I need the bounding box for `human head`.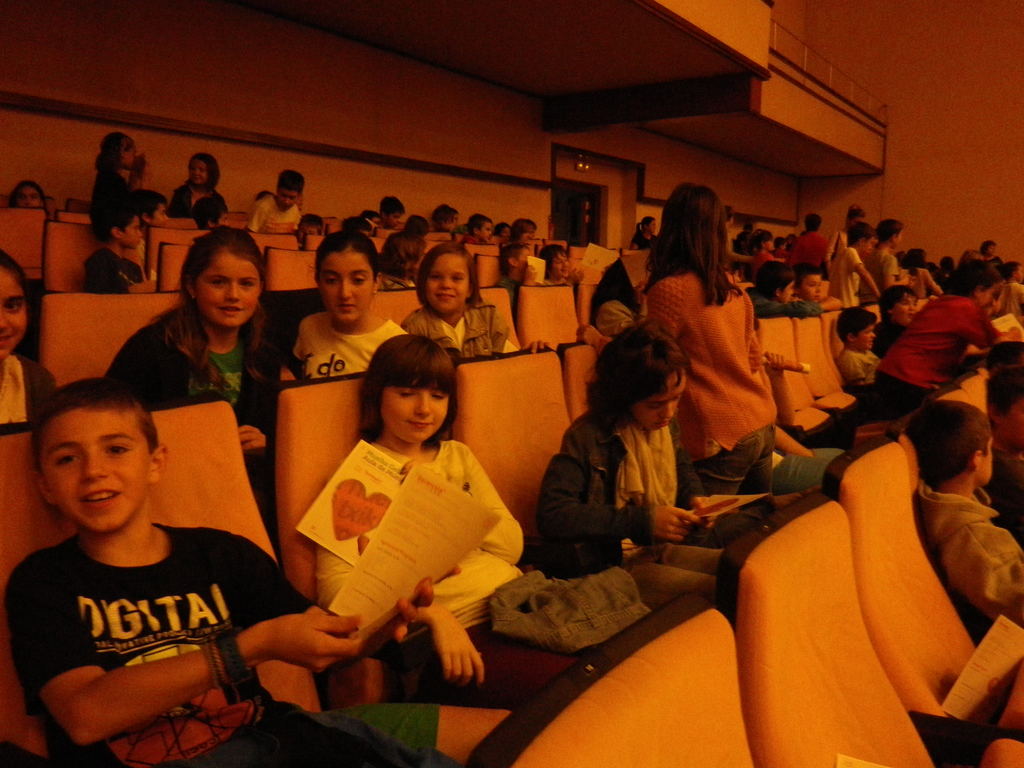
Here it is: bbox=(833, 305, 879, 349).
